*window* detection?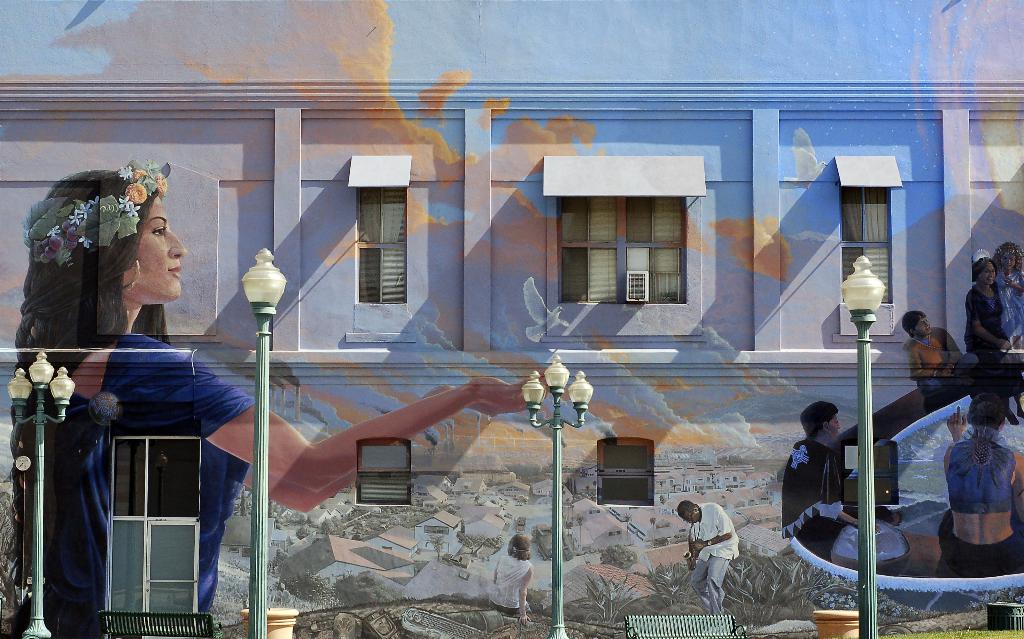
(x1=115, y1=436, x2=207, y2=617)
